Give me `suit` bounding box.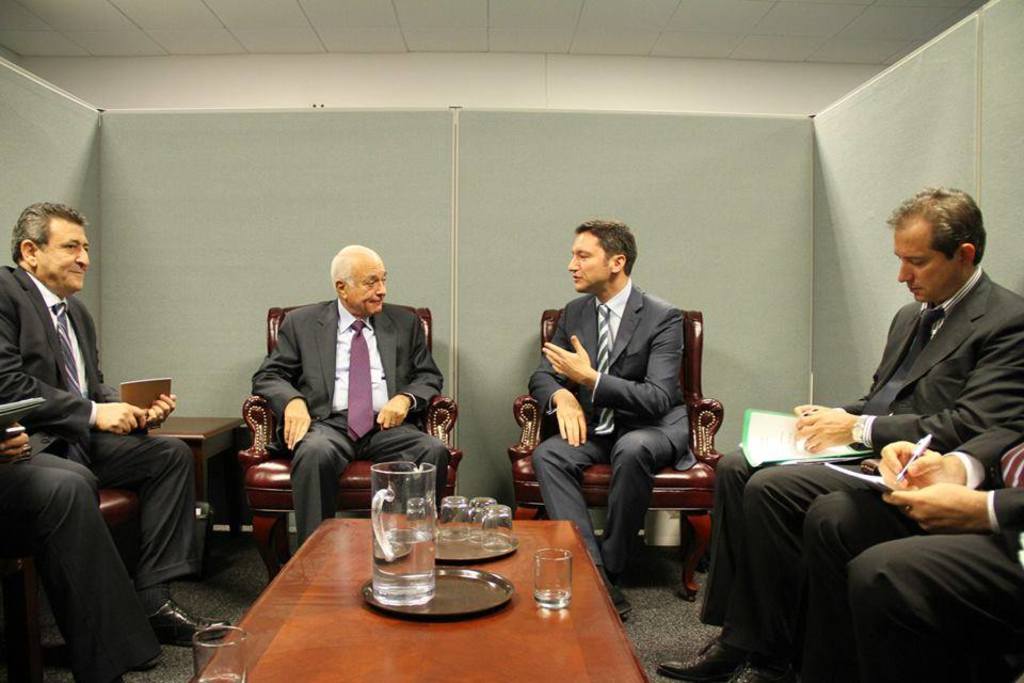
detection(531, 227, 722, 581).
